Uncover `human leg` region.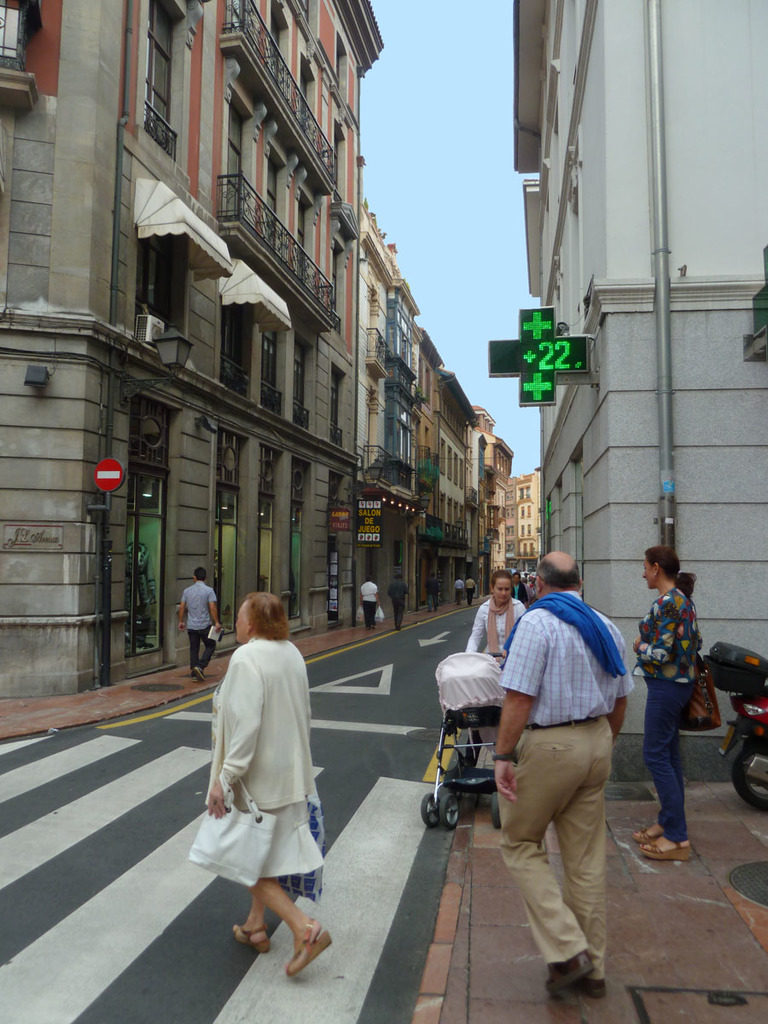
Uncovered: <region>231, 759, 309, 952</region>.
